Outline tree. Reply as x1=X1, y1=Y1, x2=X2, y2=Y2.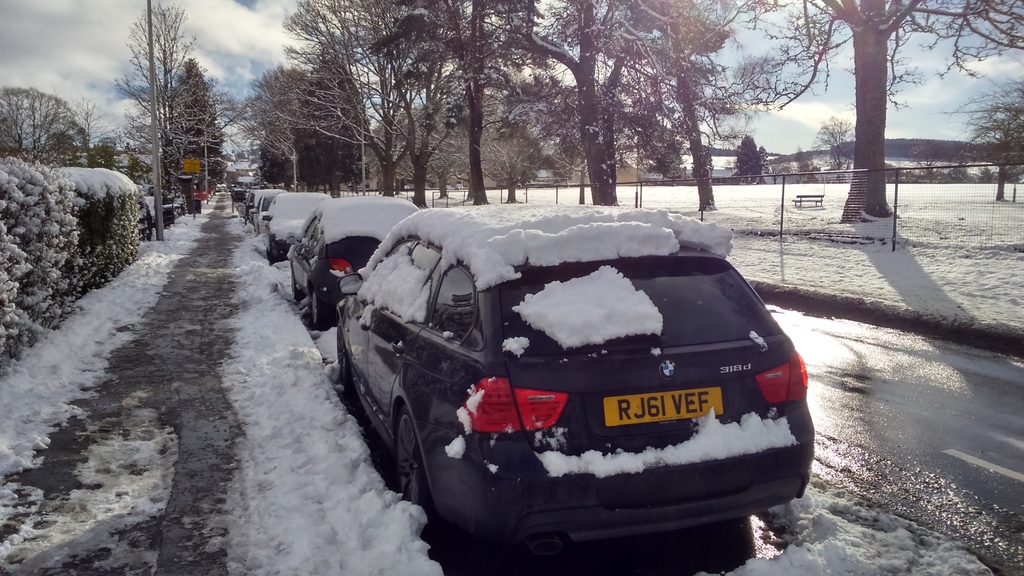
x1=417, y1=106, x2=463, y2=202.
